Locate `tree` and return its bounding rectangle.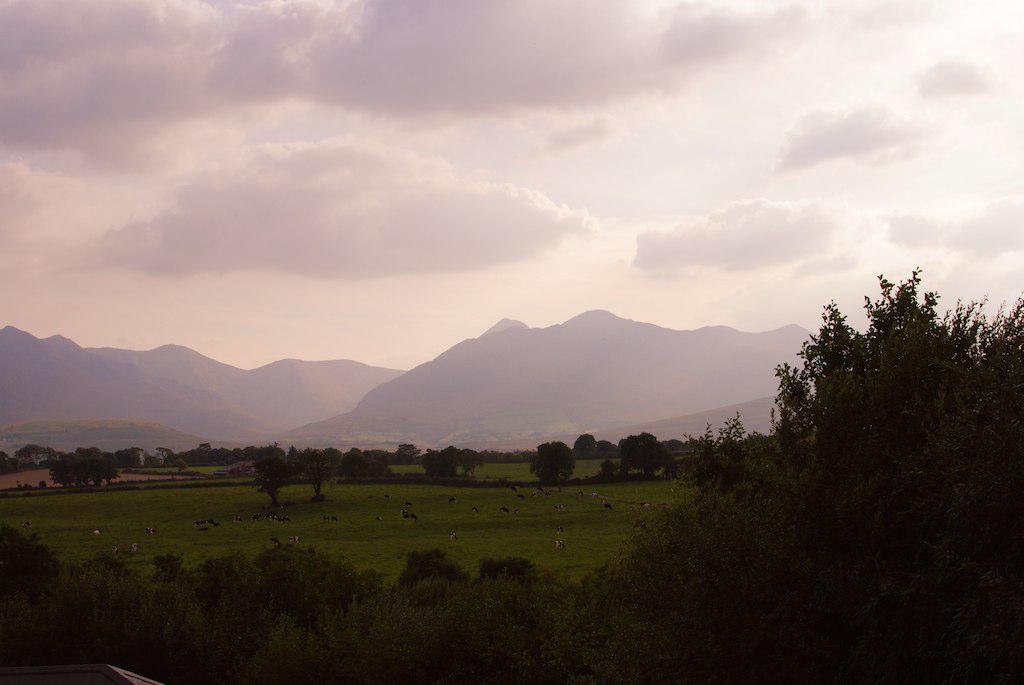
(left=0, top=451, right=23, bottom=473).
